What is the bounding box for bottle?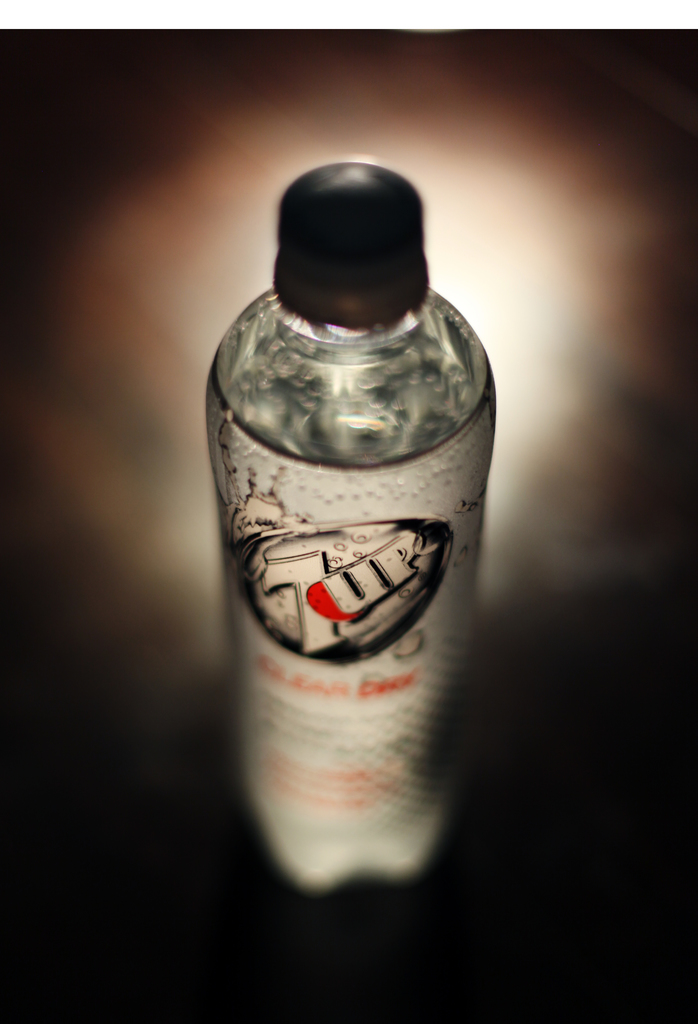
[left=204, top=154, right=501, bottom=904].
